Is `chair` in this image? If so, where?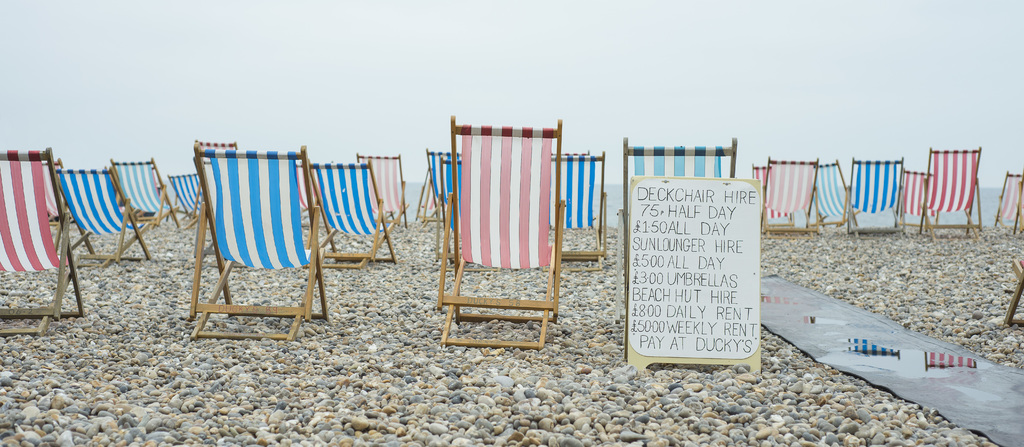
Yes, at bbox=[745, 161, 792, 226].
